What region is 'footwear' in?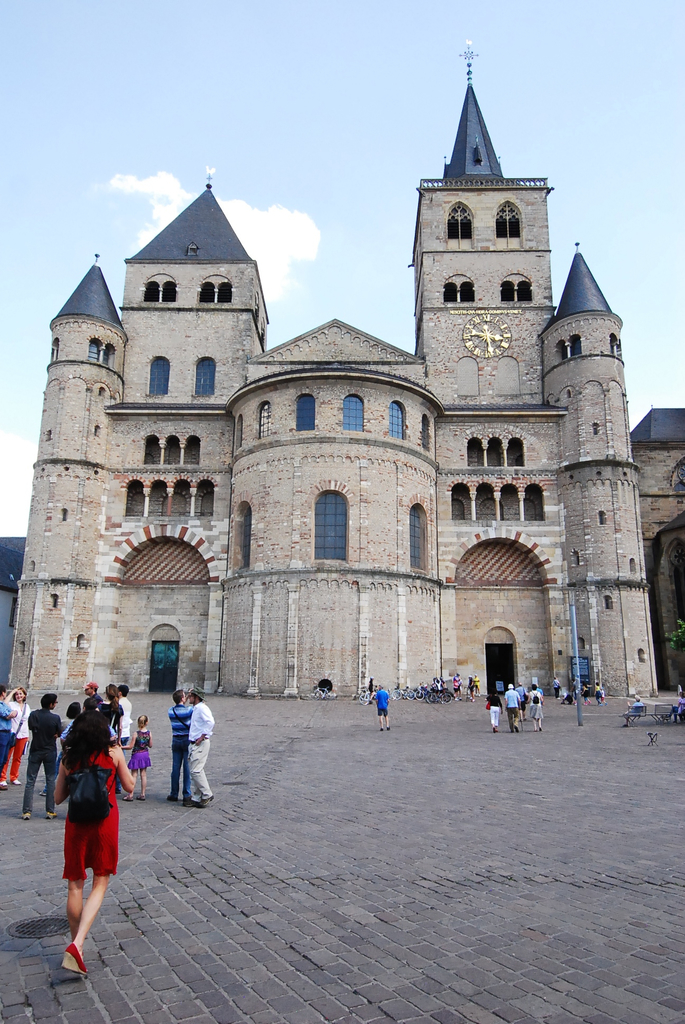
locate(56, 941, 88, 974).
